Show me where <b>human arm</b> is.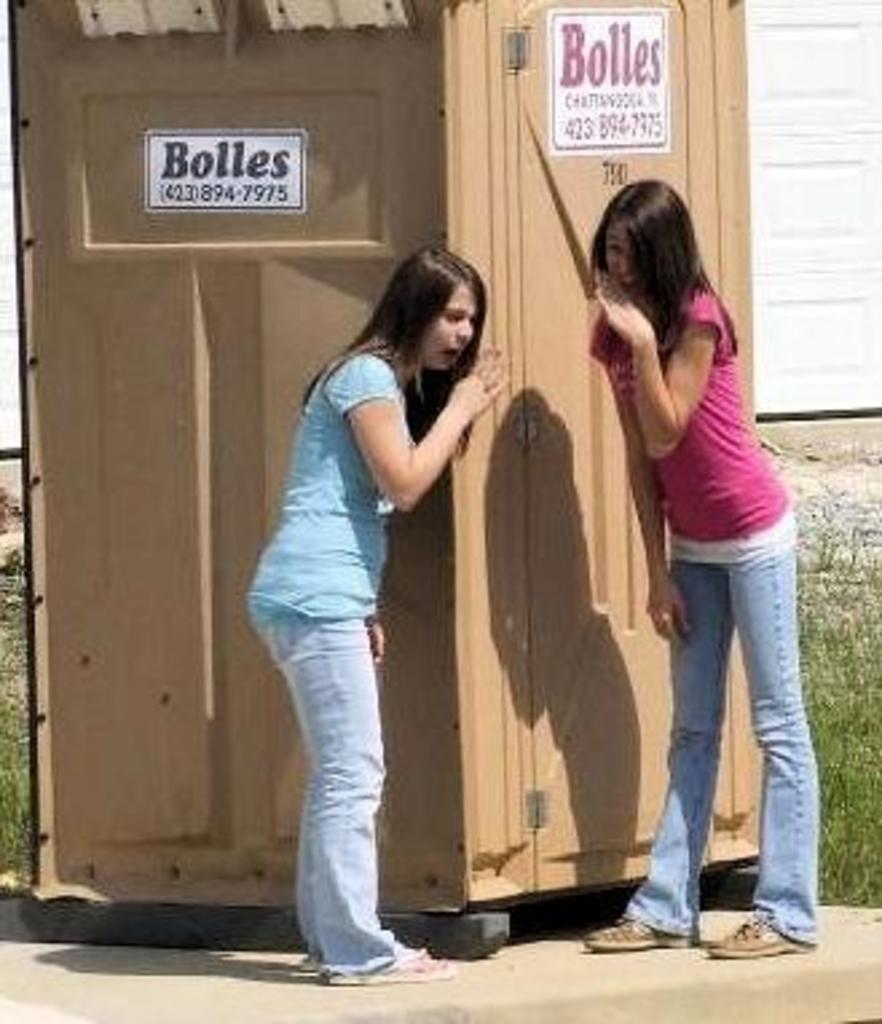
<b>human arm</b> is at detection(598, 271, 718, 464).
